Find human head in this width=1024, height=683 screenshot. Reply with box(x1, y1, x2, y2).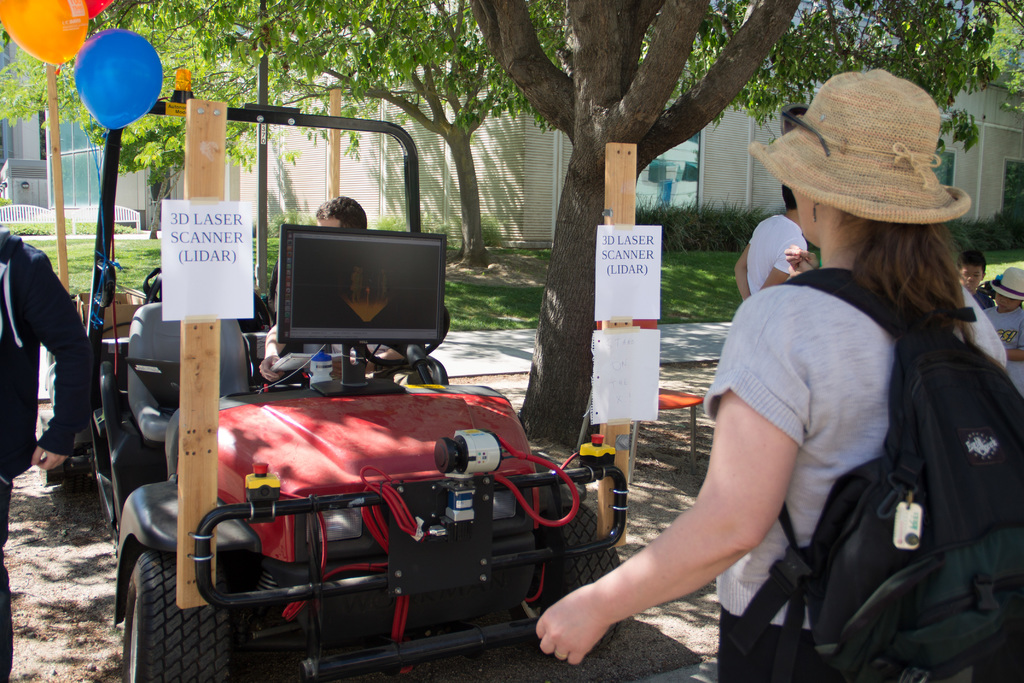
box(956, 247, 977, 281).
